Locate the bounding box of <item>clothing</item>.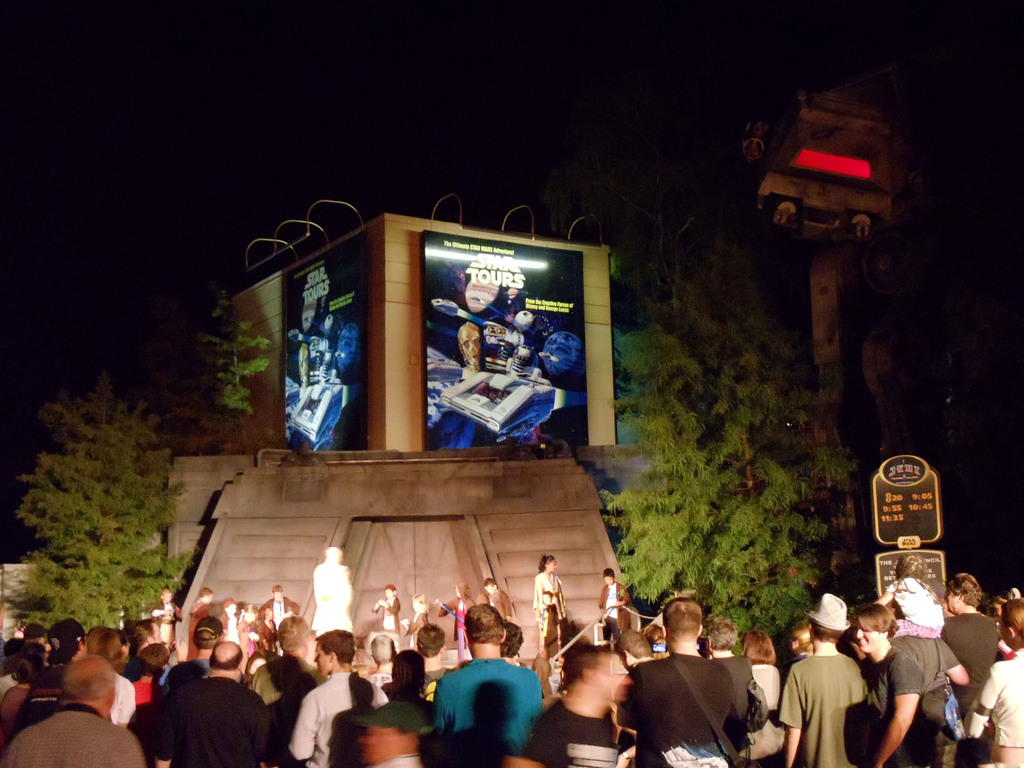
Bounding box: <bbox>19, 660, 66, 730</bbox>.
